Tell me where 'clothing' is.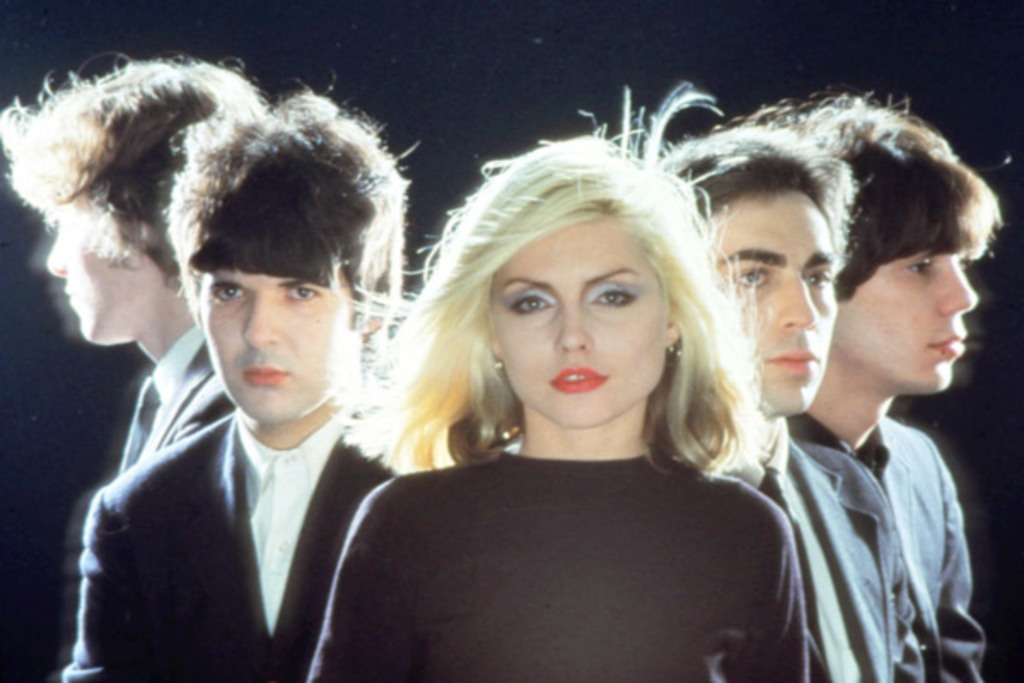
'clothing' is at x1=862 y1=417 x2=980 y2=681.
